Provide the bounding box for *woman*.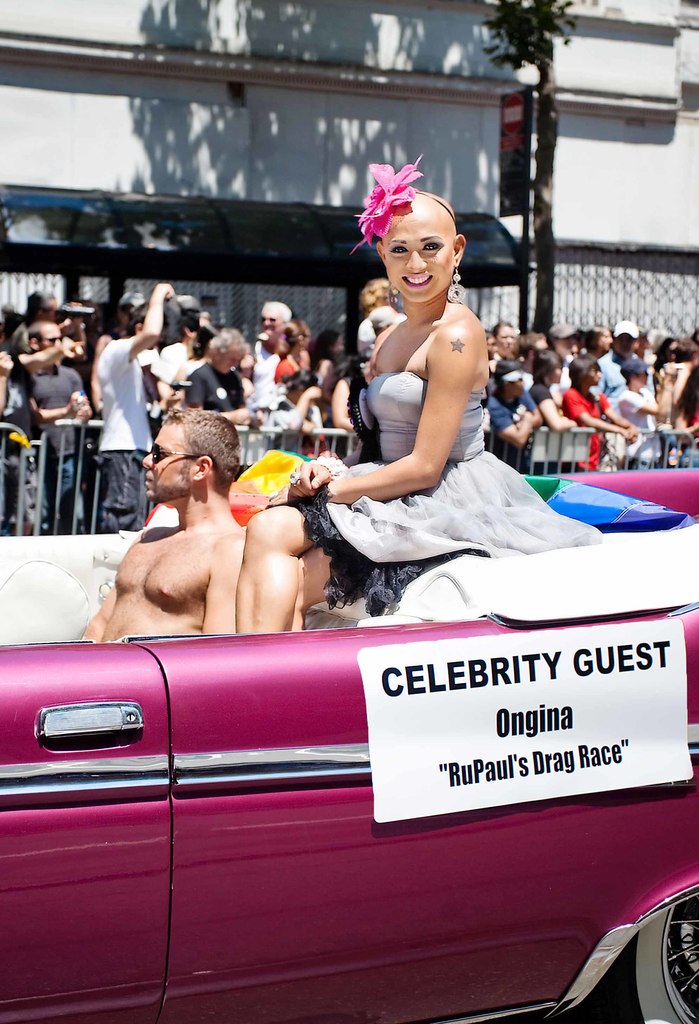
BBox(534, 348, 577, 436).
